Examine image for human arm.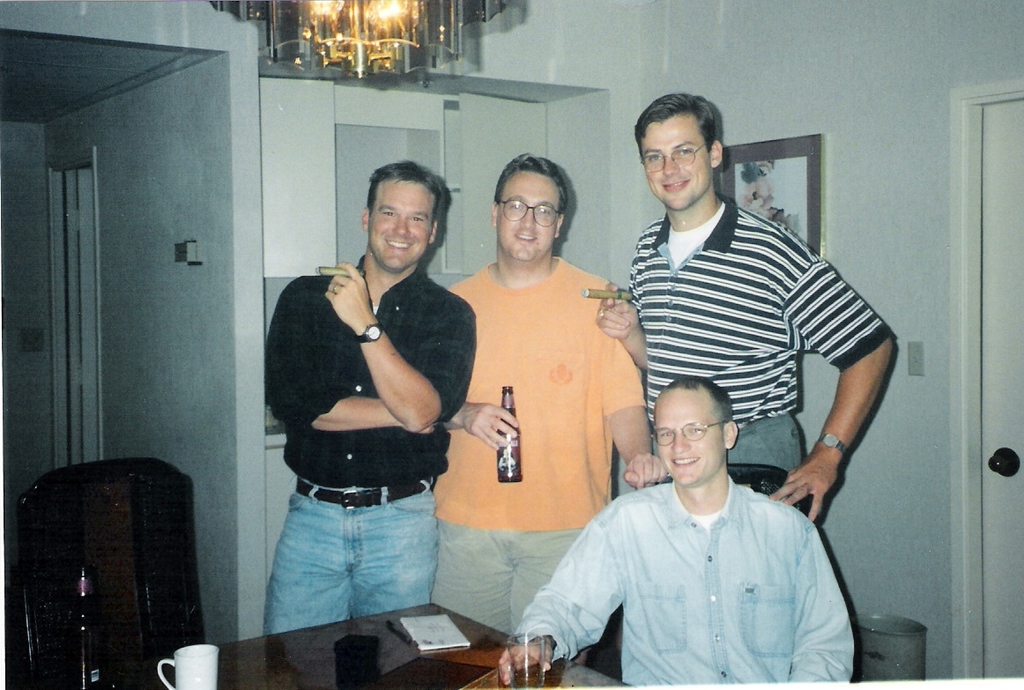
Examination result: Rect(496, 504, 626, 689).
